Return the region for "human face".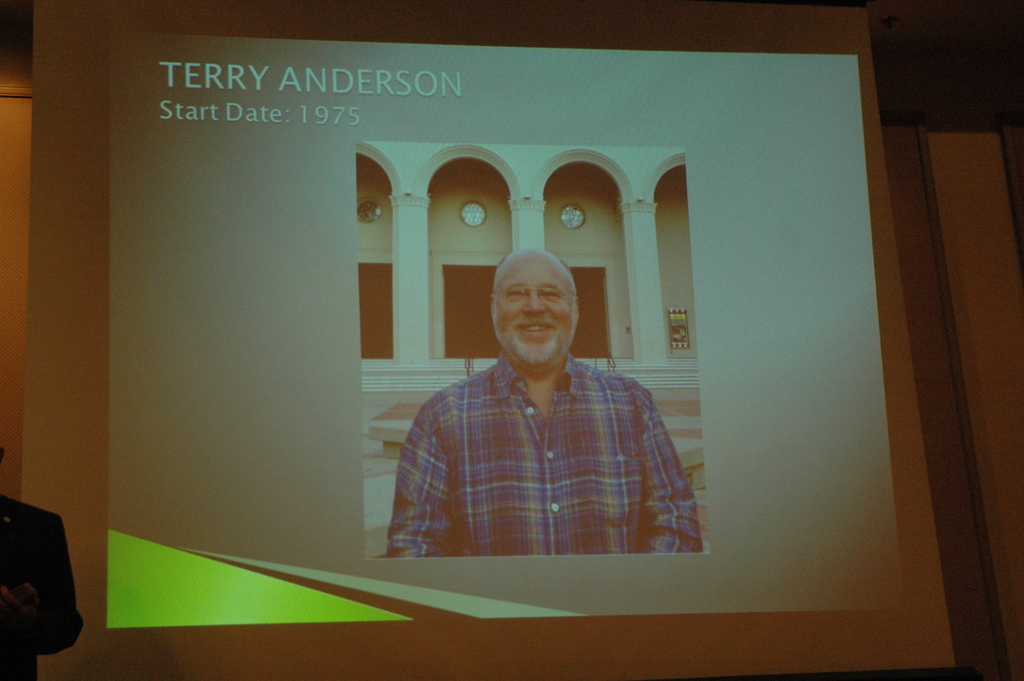
BBox(496, 255, 571, 342).
